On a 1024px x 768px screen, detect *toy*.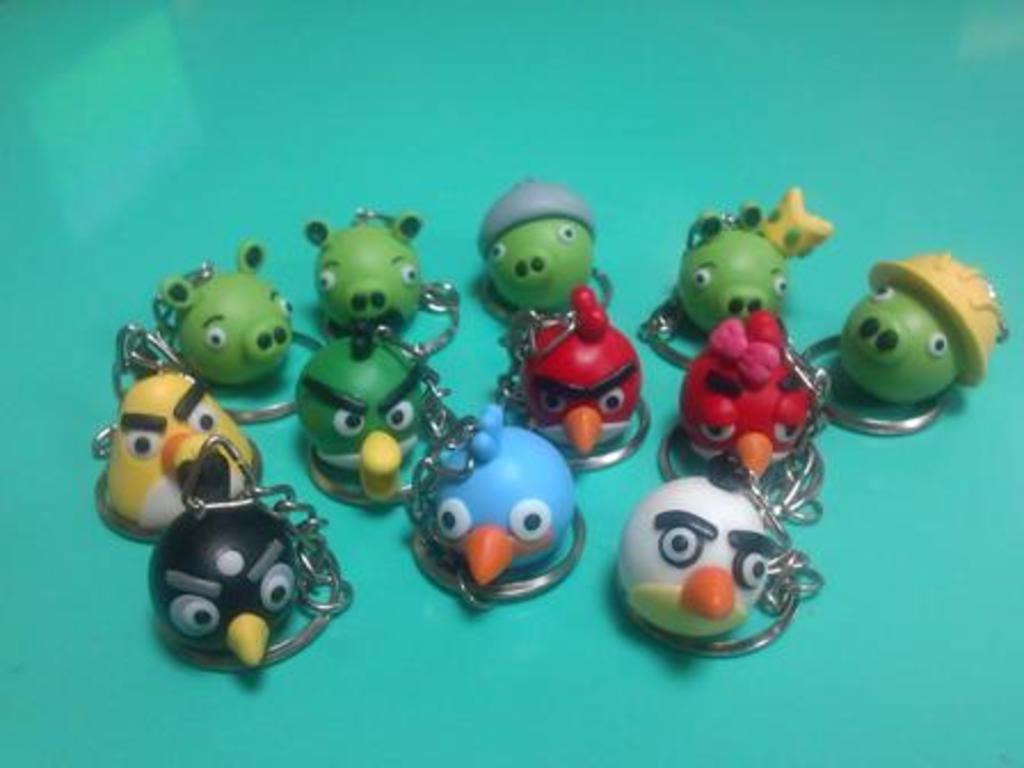
[151, 238, 320, 427].
